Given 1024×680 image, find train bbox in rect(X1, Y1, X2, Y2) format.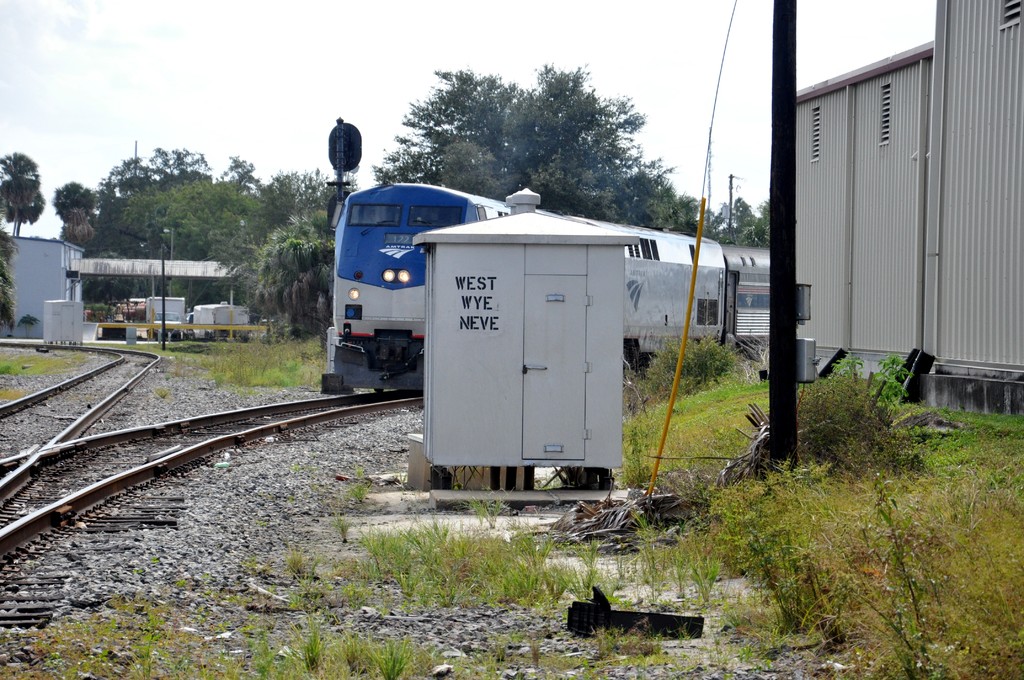
rect(326, 170, 764, 387).
